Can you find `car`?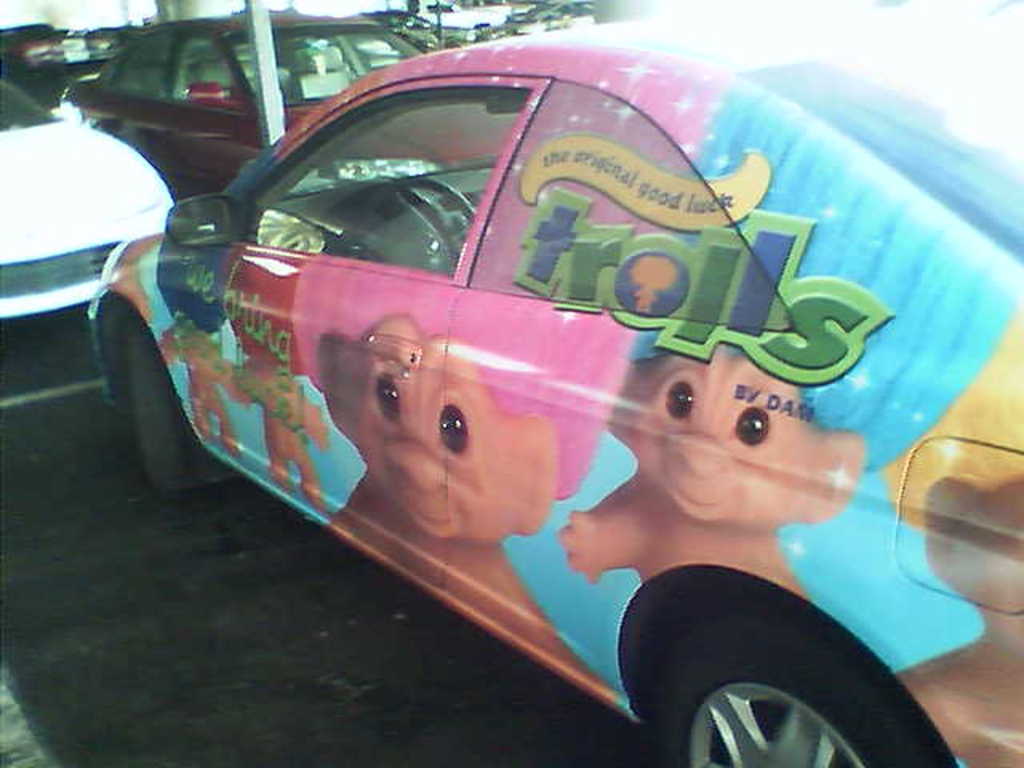
Yes, bounding box: crop(88, 11, 1022, 766).
